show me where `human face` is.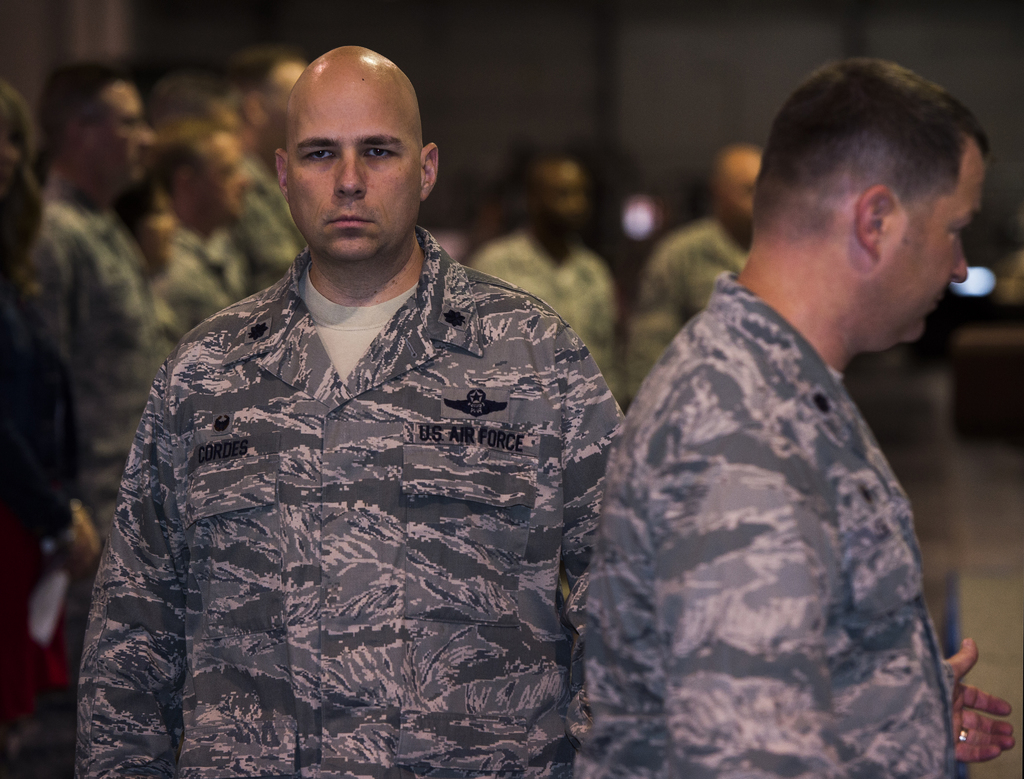
`human face` is at left=537, top=164, right=588, bottom=240.
